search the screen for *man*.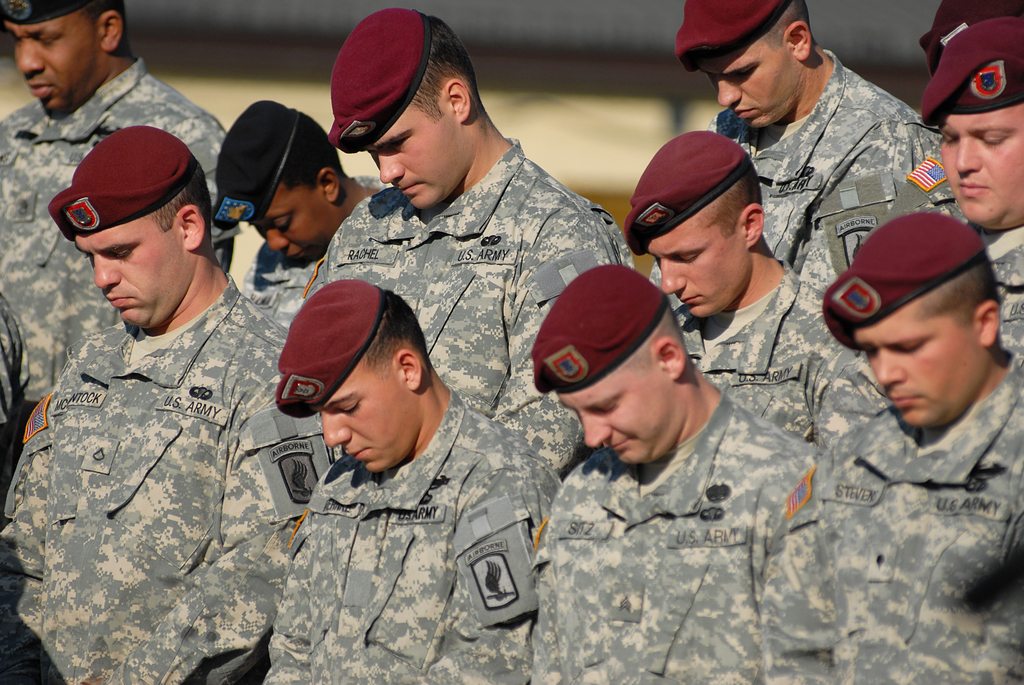
Found at {"left": 0, "top": 0, "right": 239, "bottom": 407}.
